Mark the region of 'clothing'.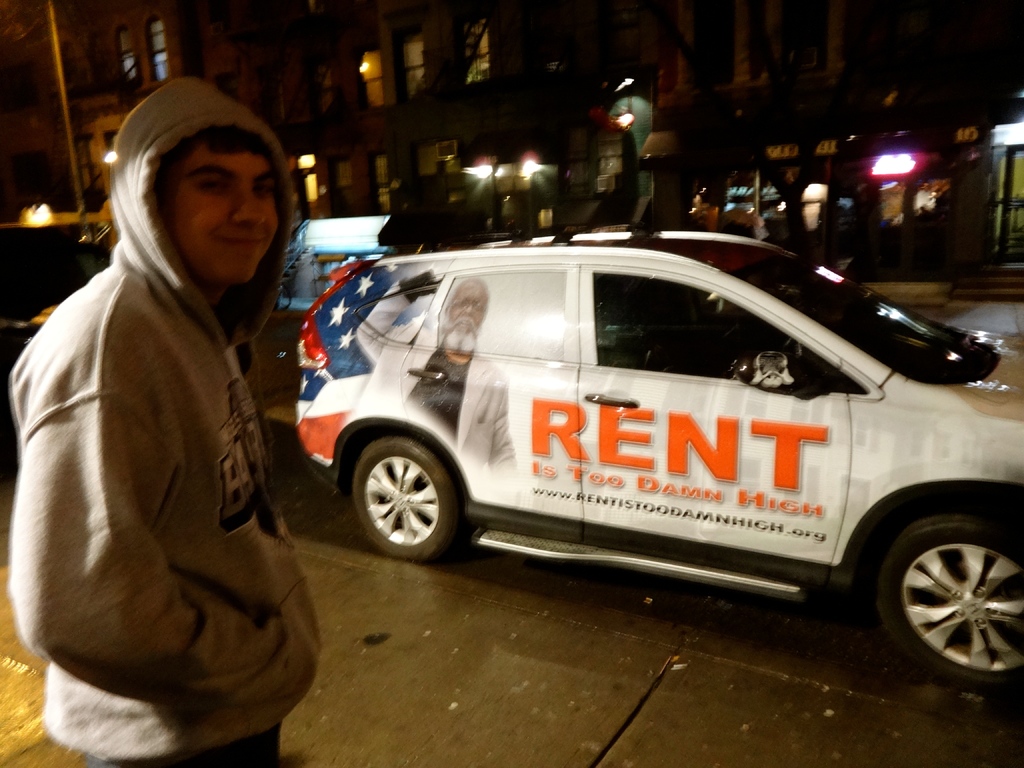
Region: left=342, top=276, right=516, bottom=475.
